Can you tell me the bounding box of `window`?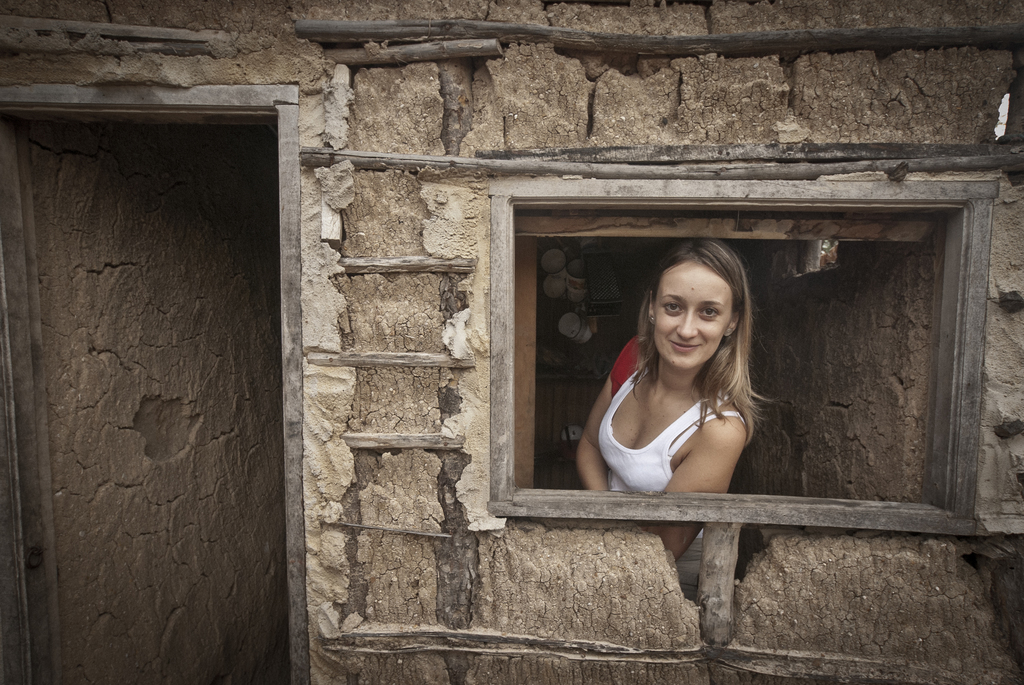
[491, 189, 997, 510].
